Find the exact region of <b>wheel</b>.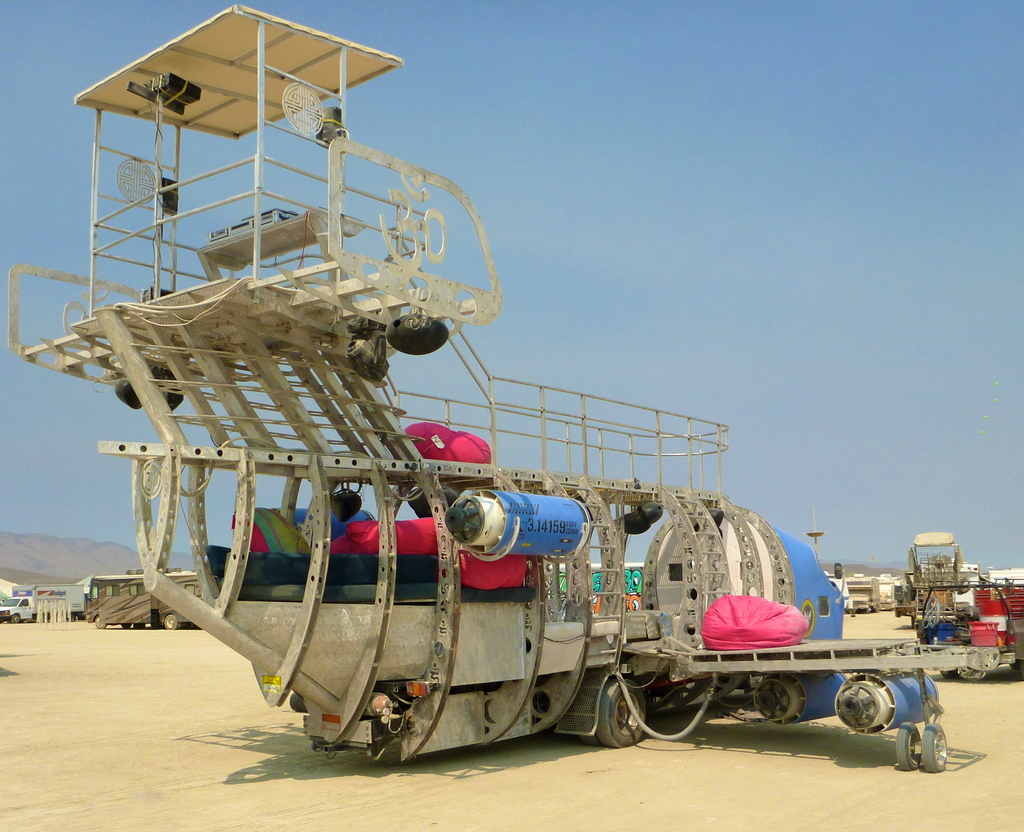
Exact region: x1=164, y1=617, x2=177, y2=631.
